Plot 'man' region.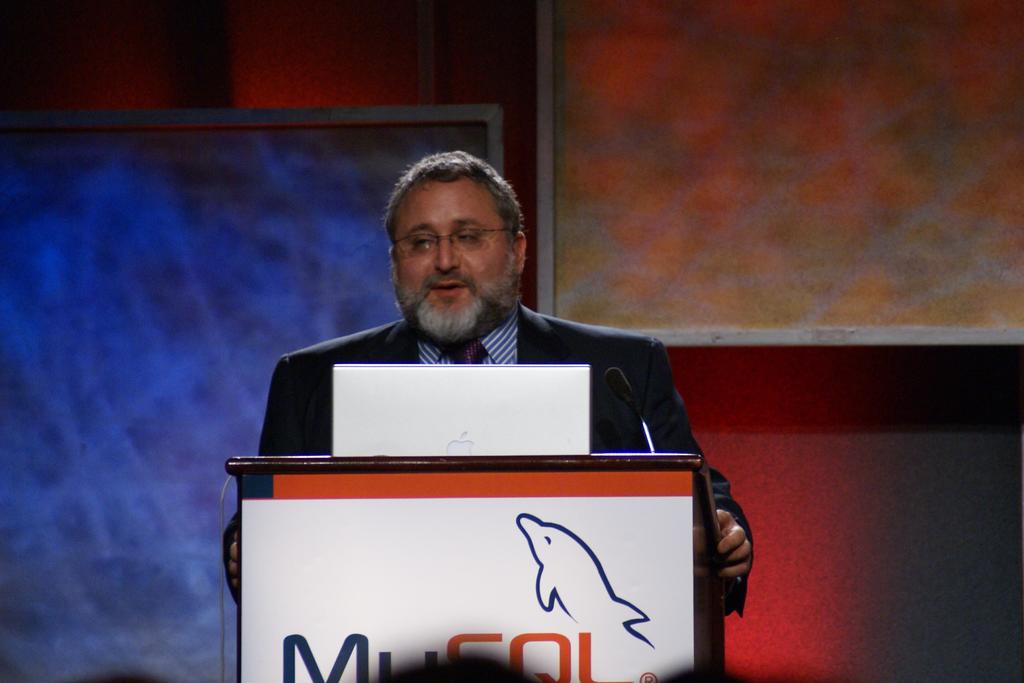
Plotted at <region>221, 153, 758, 618</region>.
